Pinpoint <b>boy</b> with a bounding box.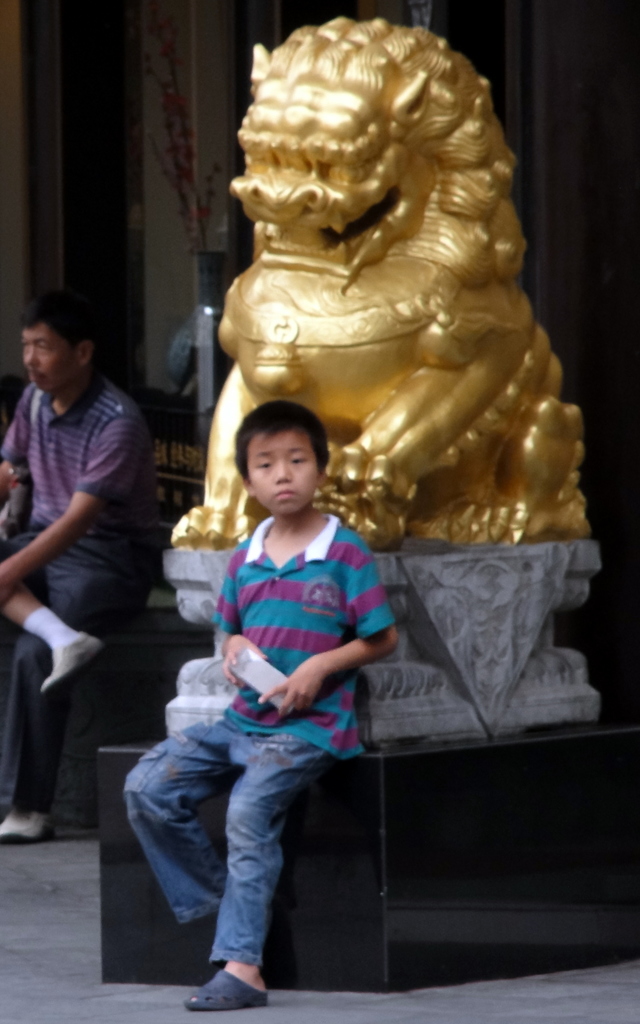
box=[117, 404, 407, 1007].
